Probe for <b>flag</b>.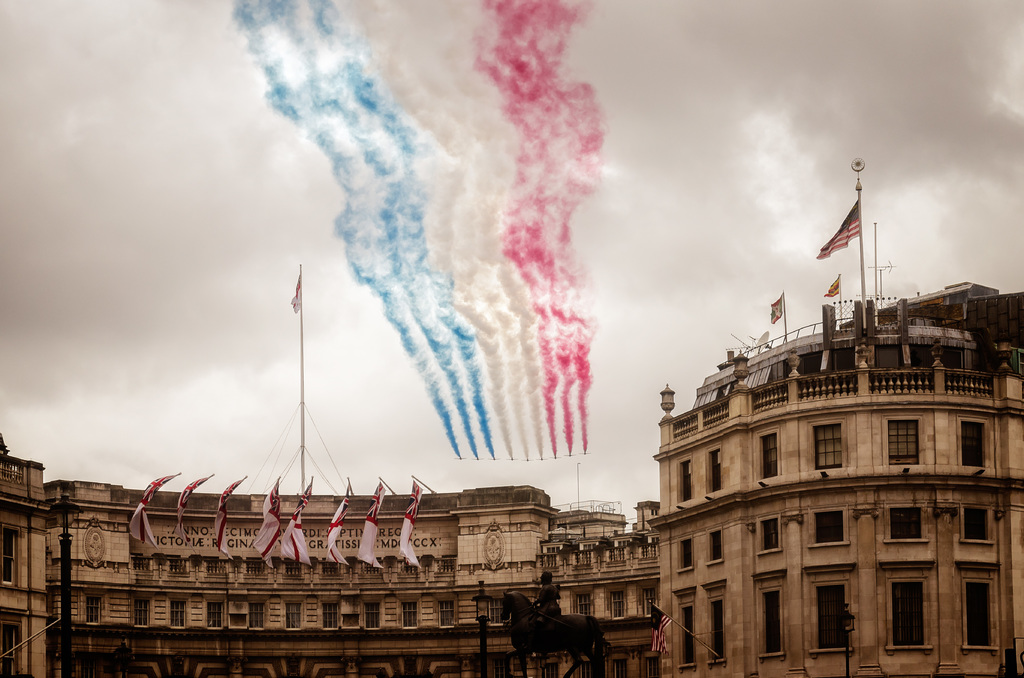
Probe result: {"x1": 323, "y1": 495, "x2": 349, "y2": 566}.
